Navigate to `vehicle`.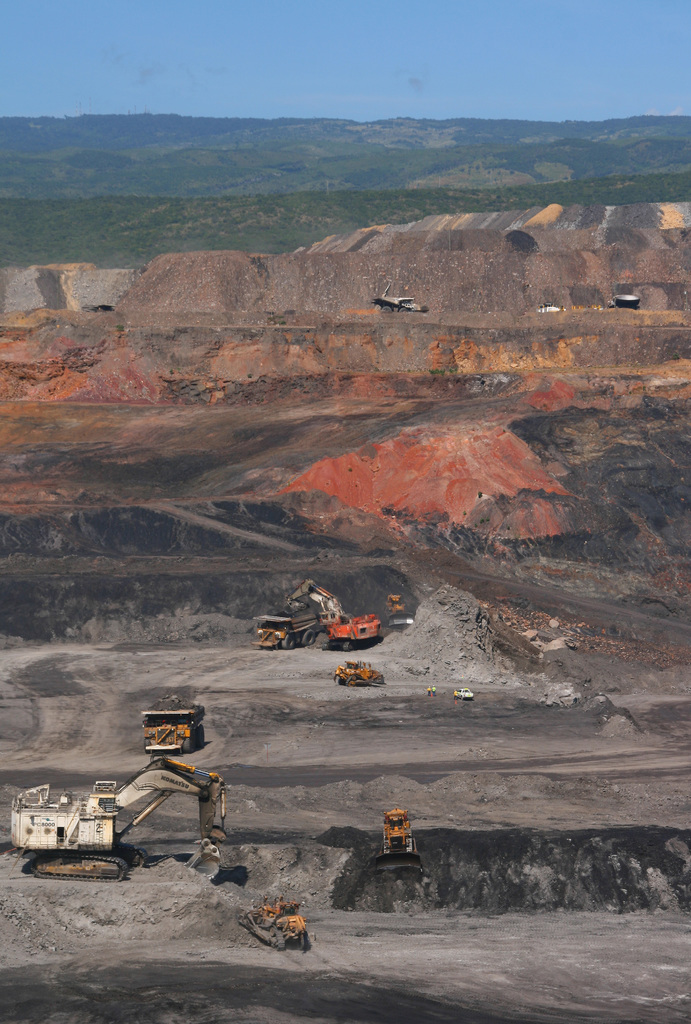
Navigation target: rect(334, 659, 383, 685).
